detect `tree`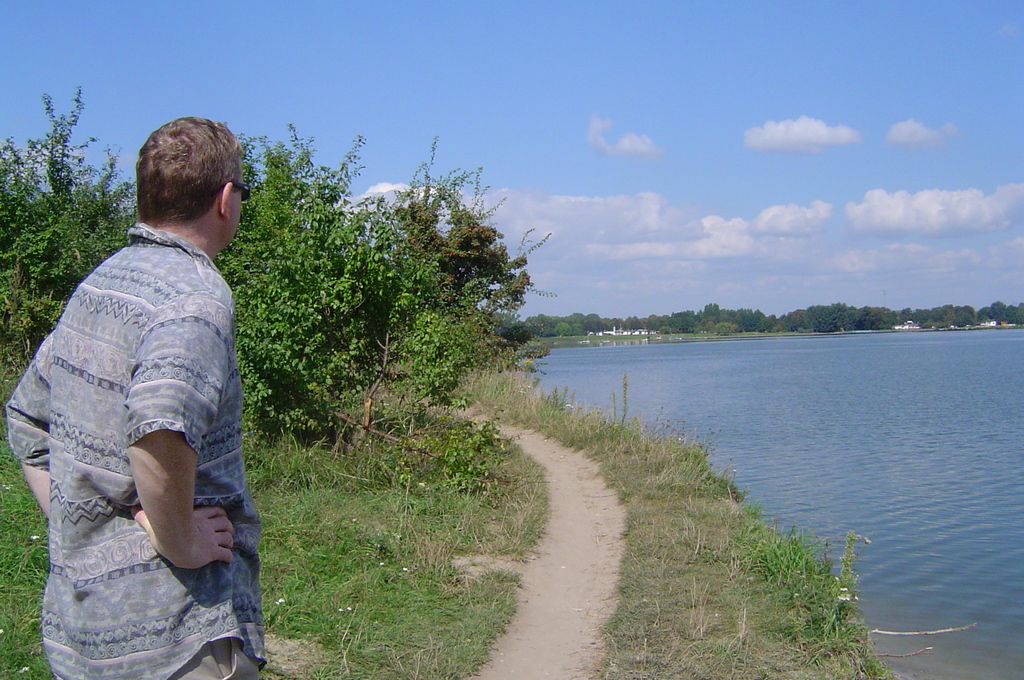
select_region(0, 75, 147, 355)
